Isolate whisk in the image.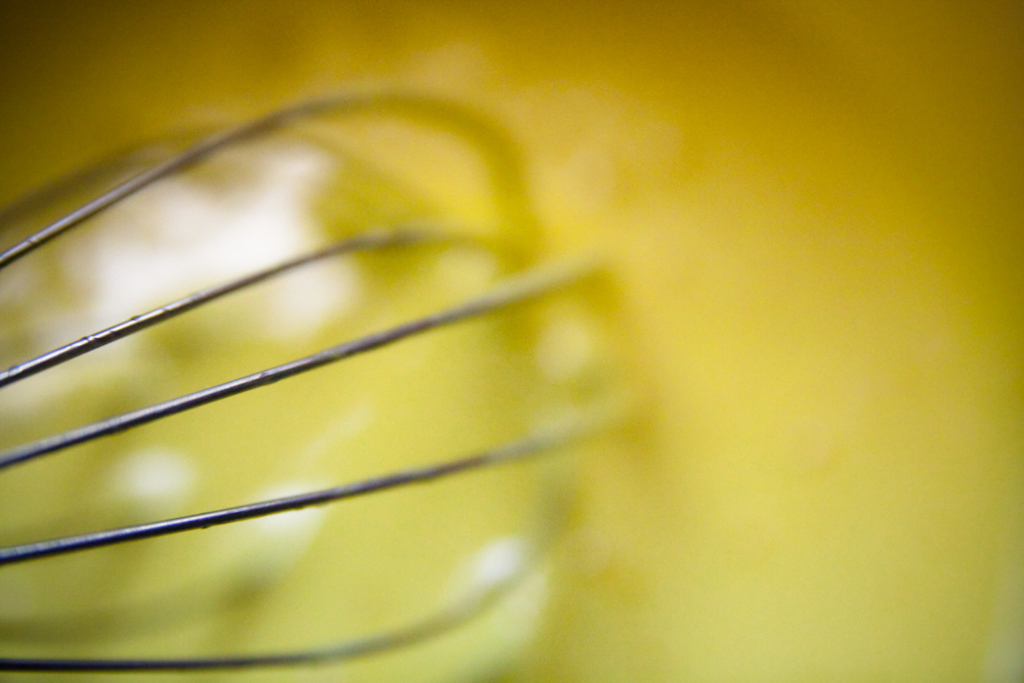
Isolated region: detection(0, 81, 653, 682).
